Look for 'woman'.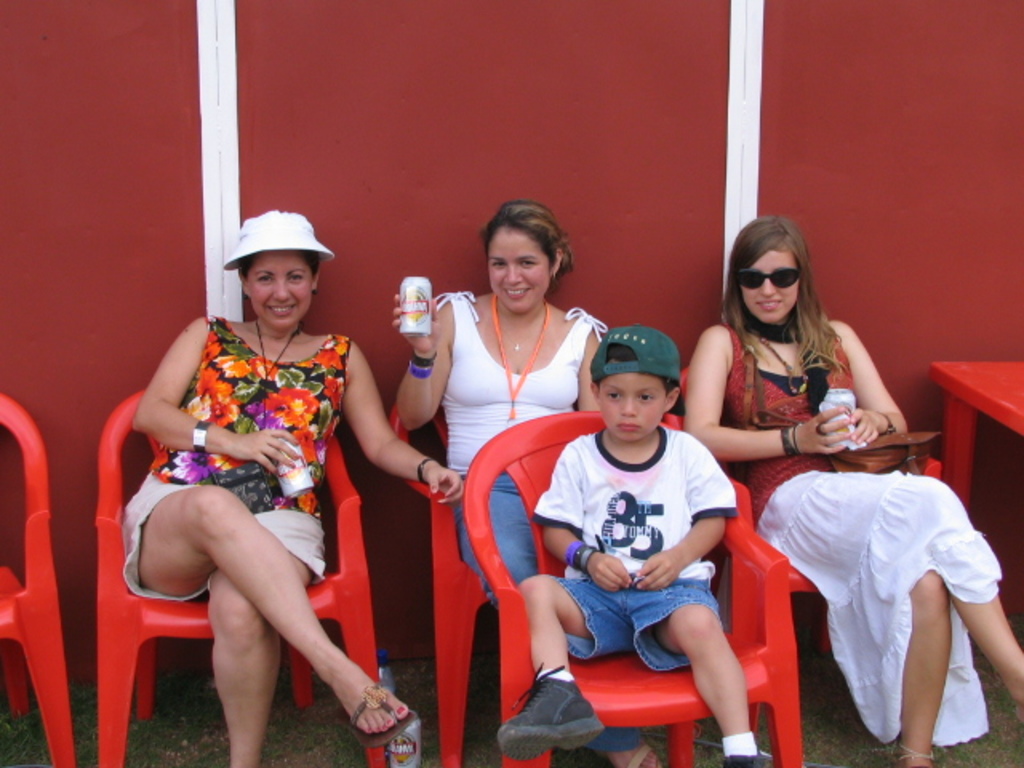
Found: (left=392, top=197, right=667, bottom=766).
